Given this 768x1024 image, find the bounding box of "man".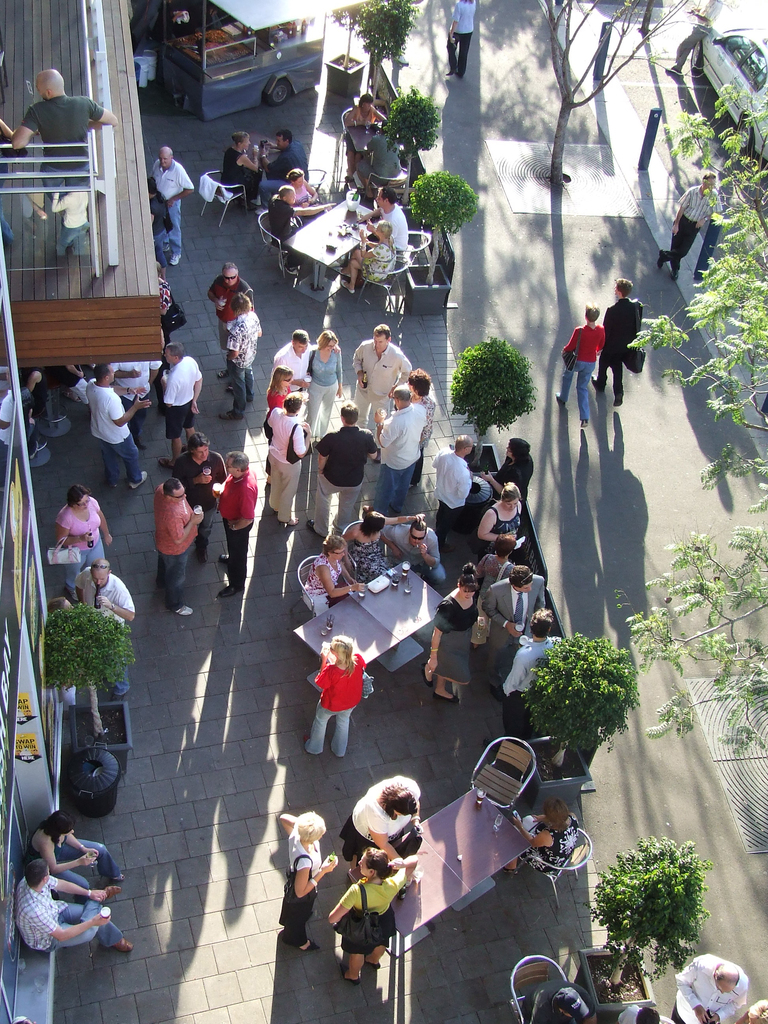
crop(211, 451, 260, 595).
